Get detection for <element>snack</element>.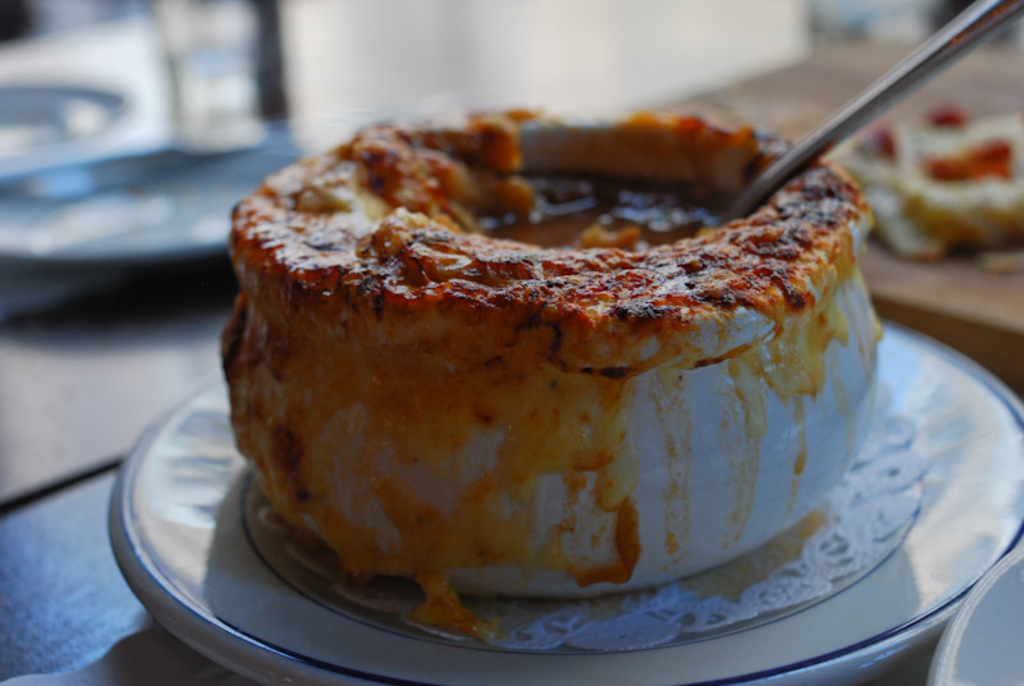
Detection: Rect(228, 93, 879, 618).
